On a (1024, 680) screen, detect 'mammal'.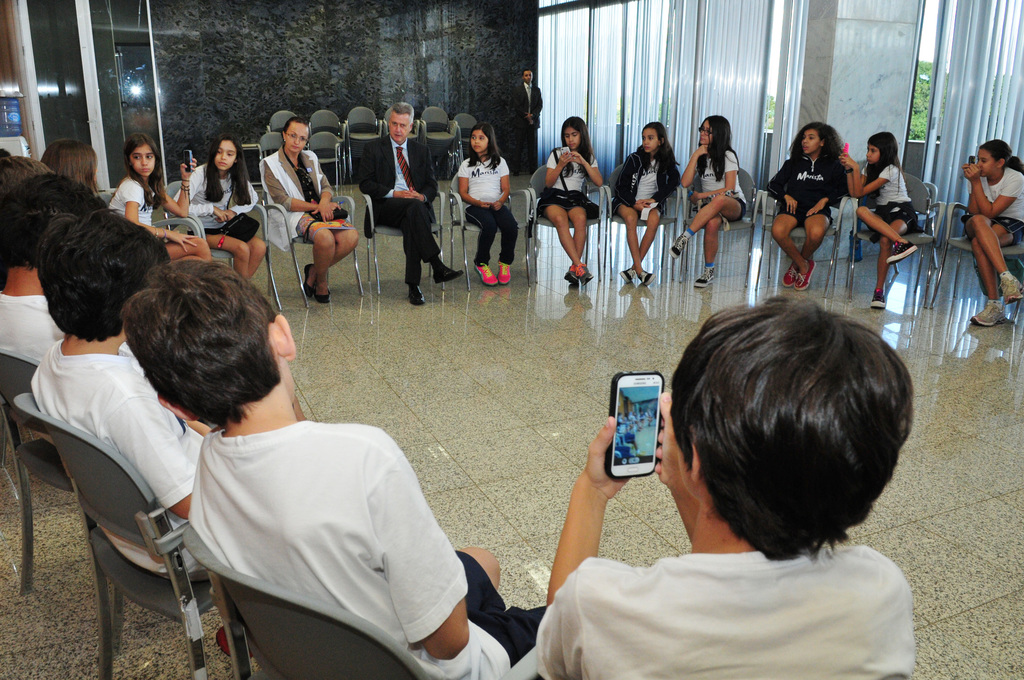
(957,135,1023,325).
